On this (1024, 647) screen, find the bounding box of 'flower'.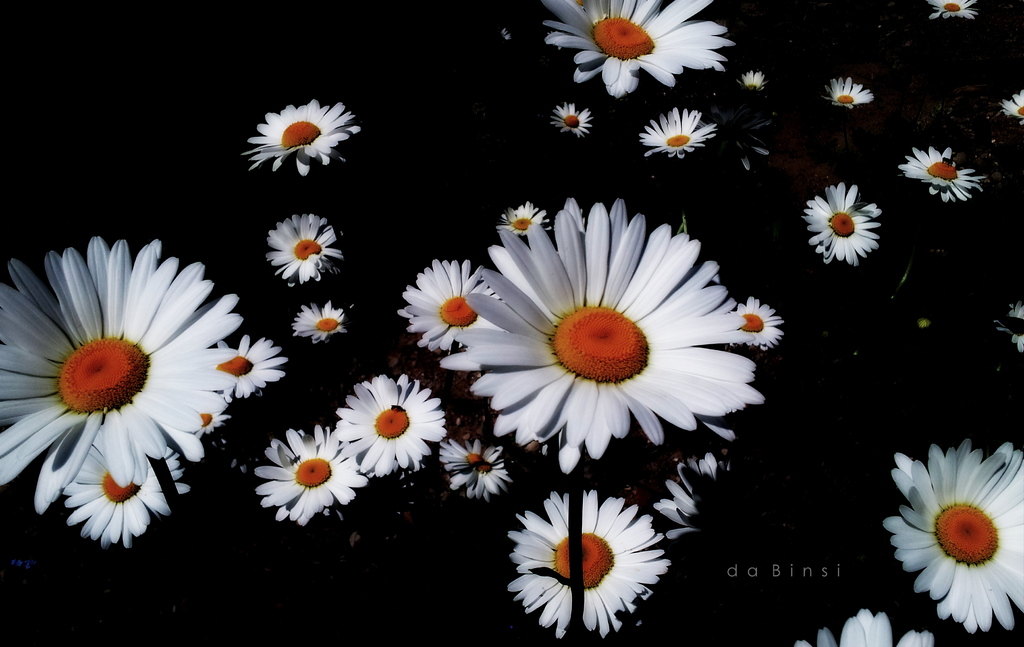
Bounding box: bbox=[996, 302, 1023, 355].
